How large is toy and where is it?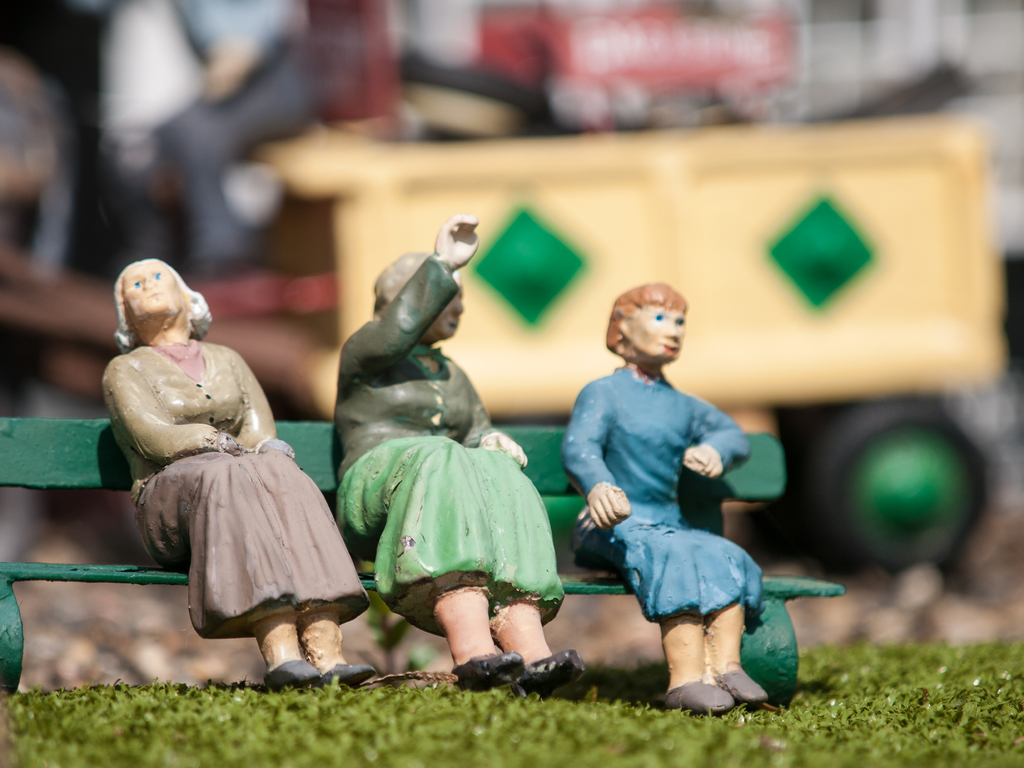
Bounding box: left=332, top=209, right=581, bottom=696.
